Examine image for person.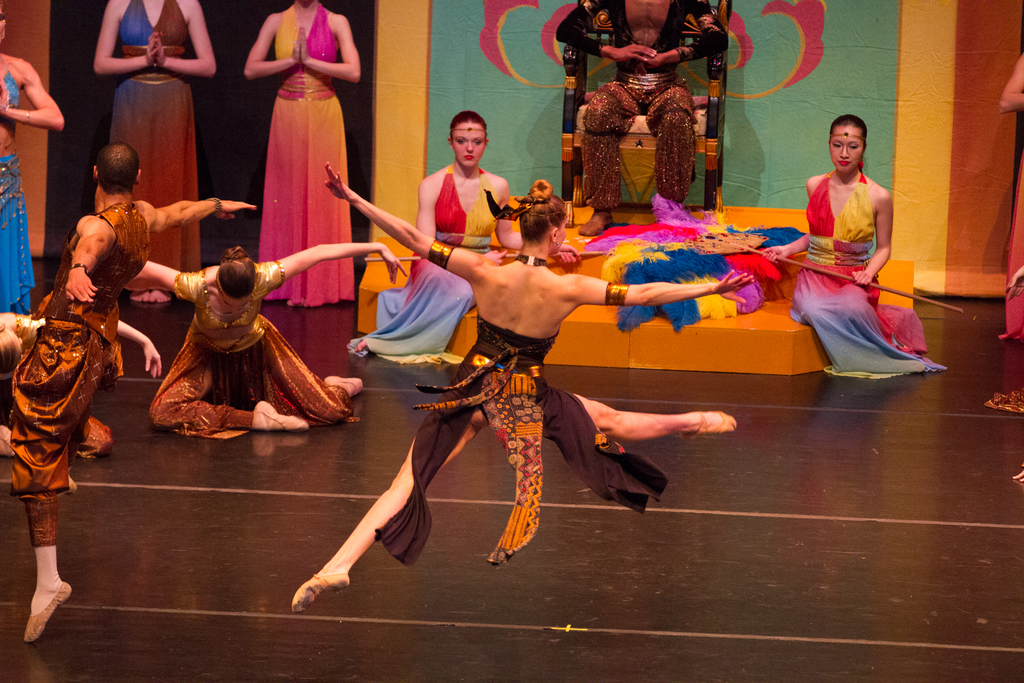
Examination result: left=241, top=0, right=358, bottom=304.
